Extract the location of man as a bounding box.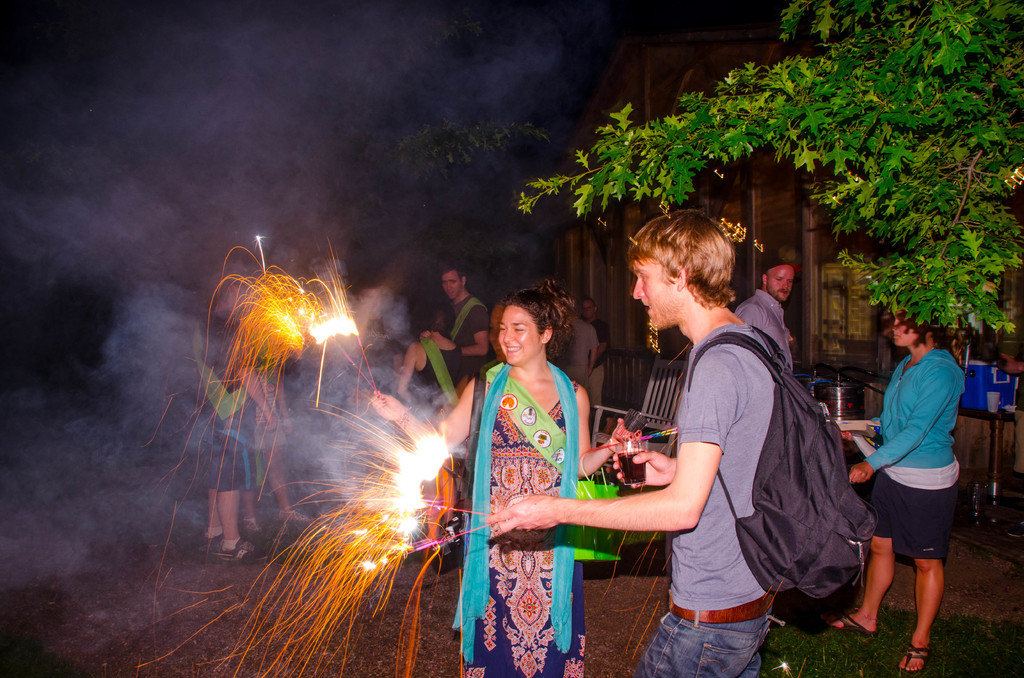
rect(440, 262, 490, 501).
